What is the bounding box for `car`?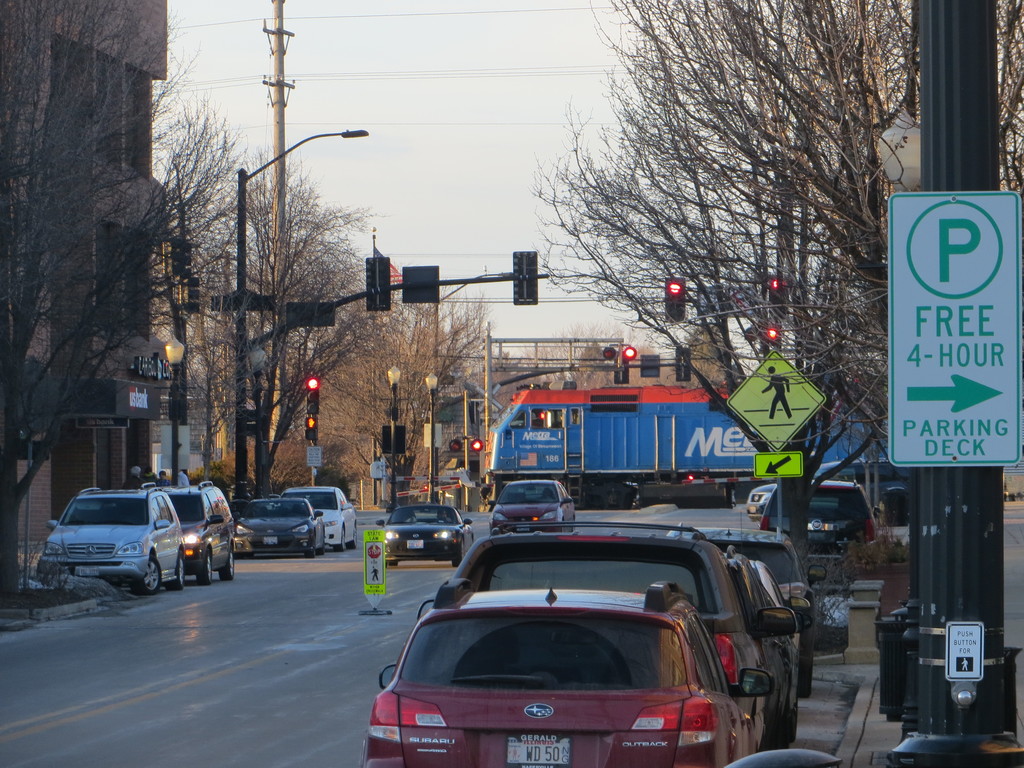
BBox(360, 575, 776, 767).
